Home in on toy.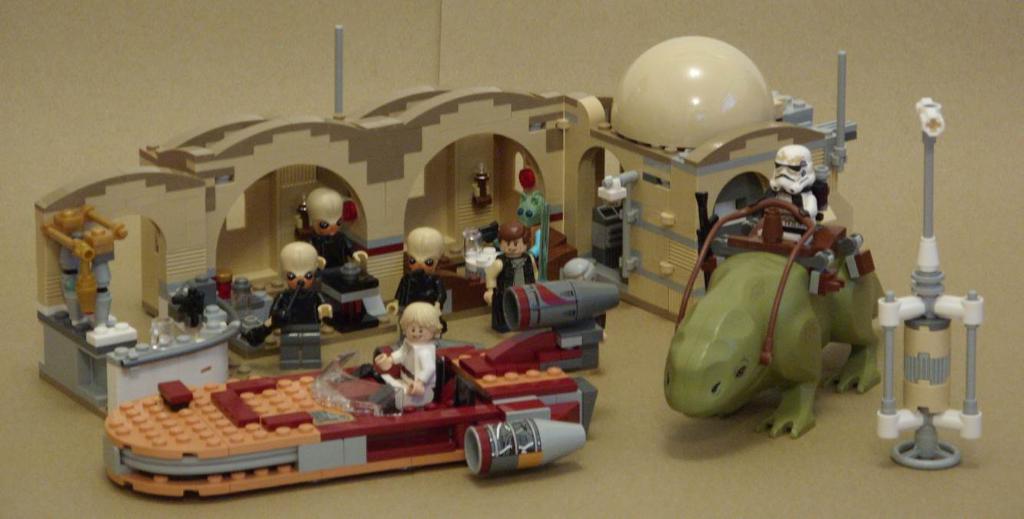
Homed in at pyautogui.locateOnScreen(515, 191, 536, 235).
